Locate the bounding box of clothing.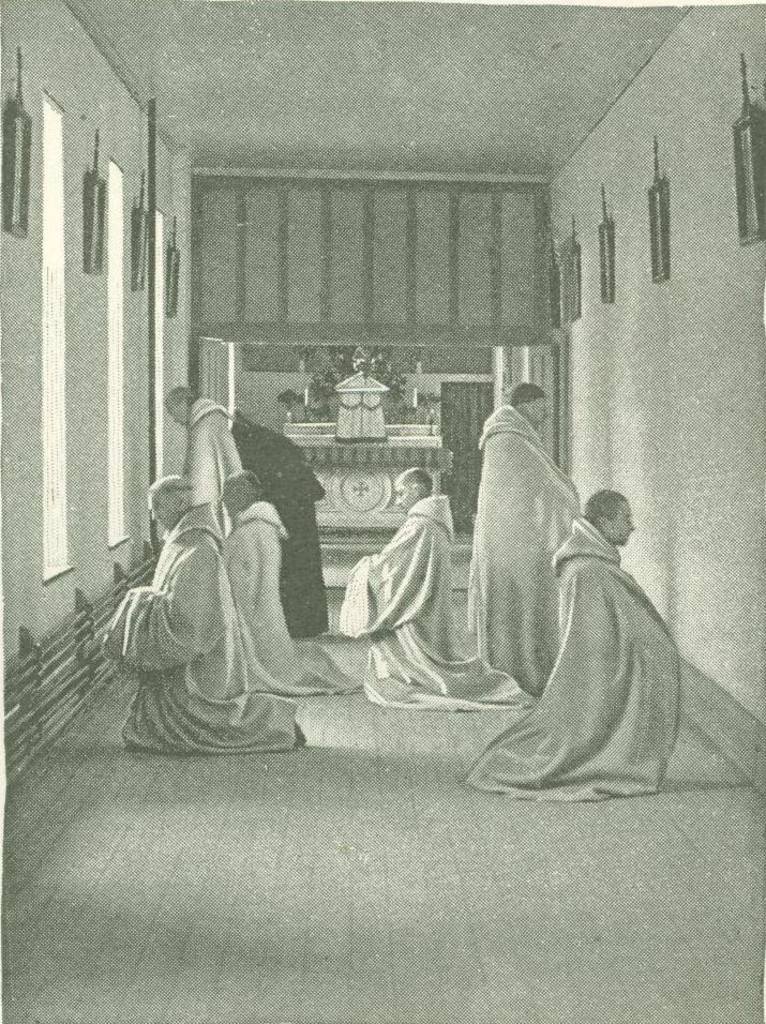
Bounding box: 225/499/360/696.
